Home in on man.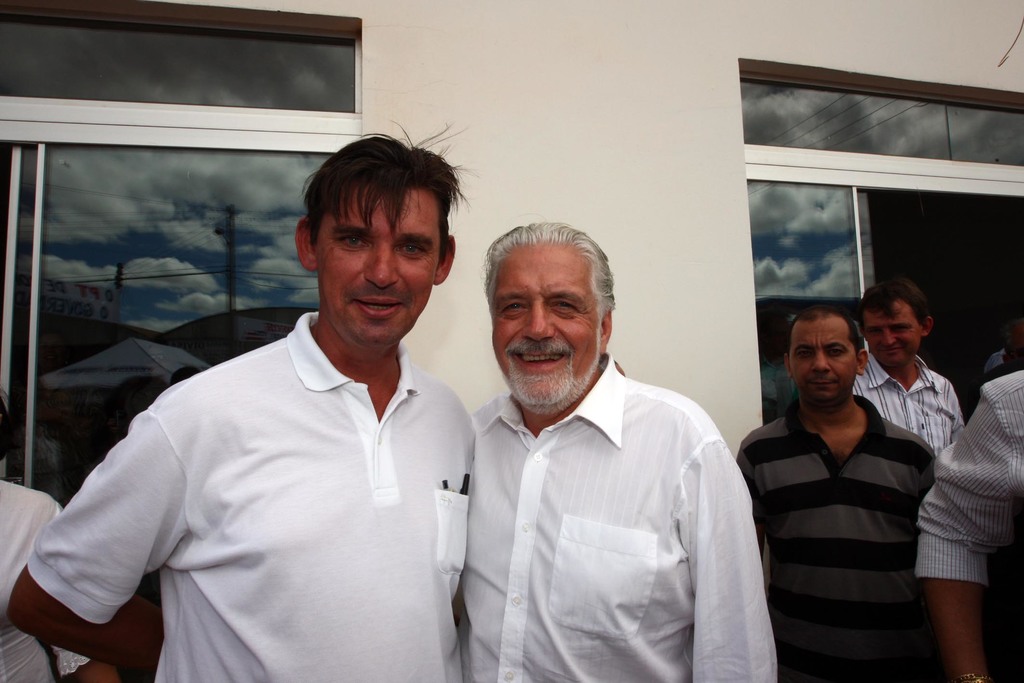
Homed in at [740,304,941,682].
